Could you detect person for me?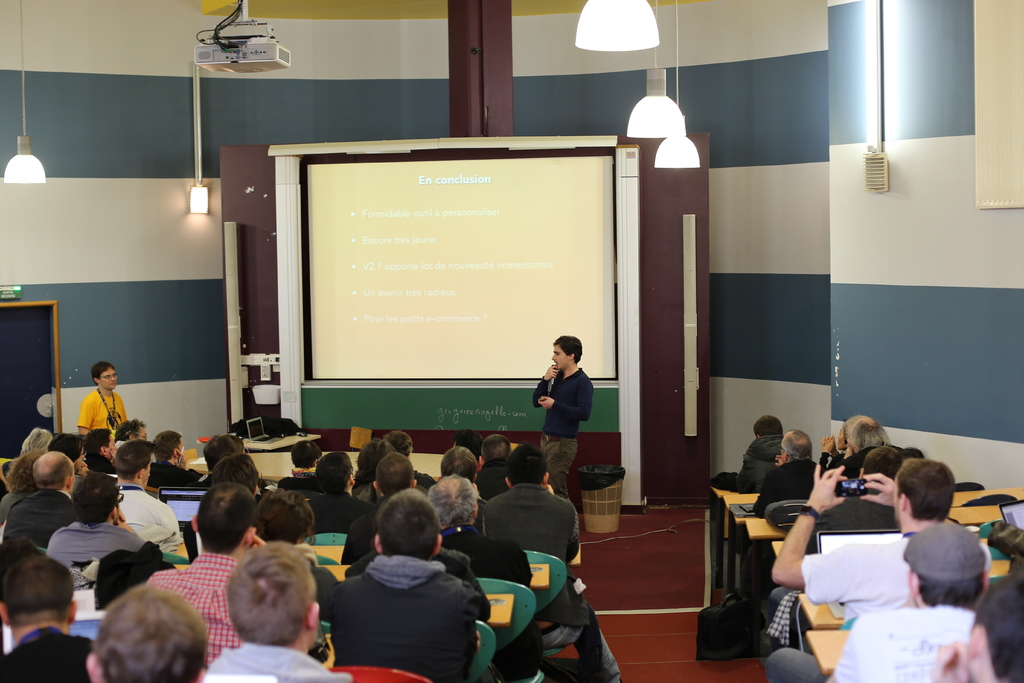
Detection result: [527,338,595,500].
